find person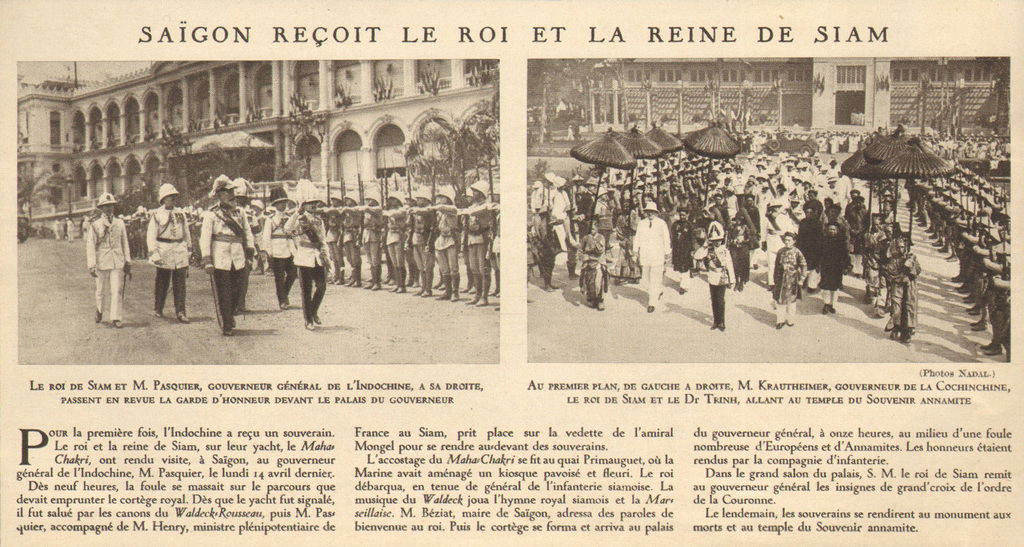
<box>838,198,869,251</box>
